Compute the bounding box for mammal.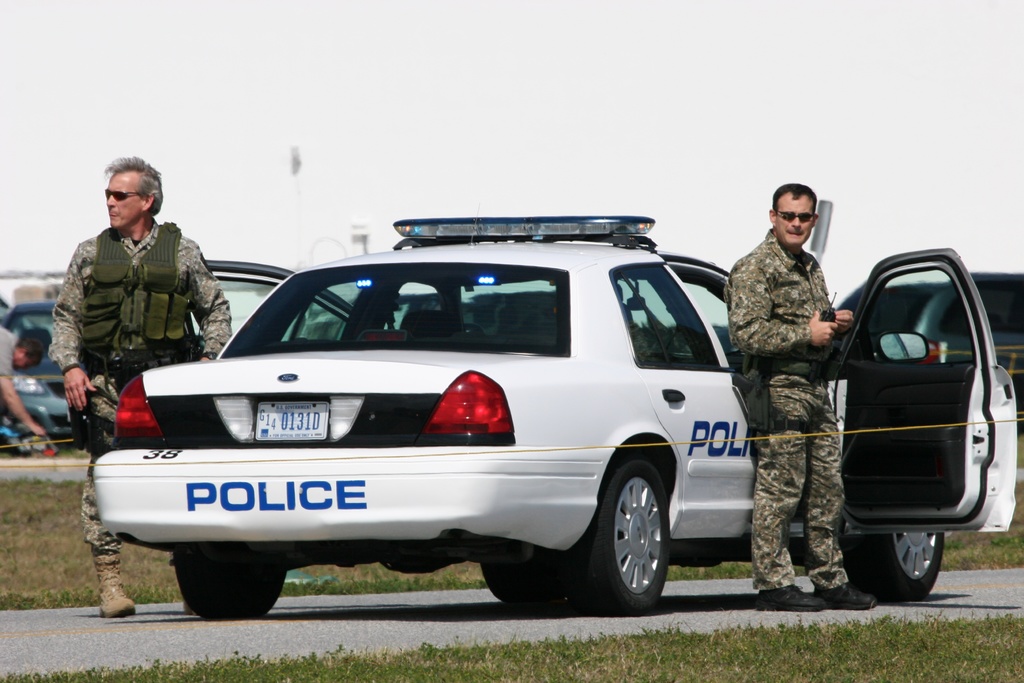
crop(719, 183, 869, 570).
